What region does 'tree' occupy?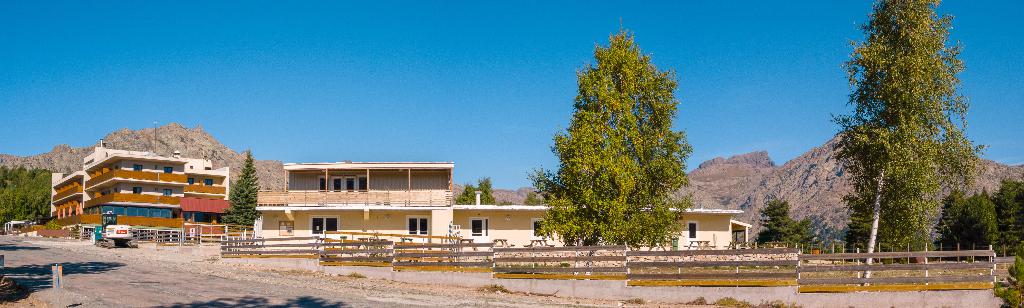
locate(539, 28, 705, 257).
